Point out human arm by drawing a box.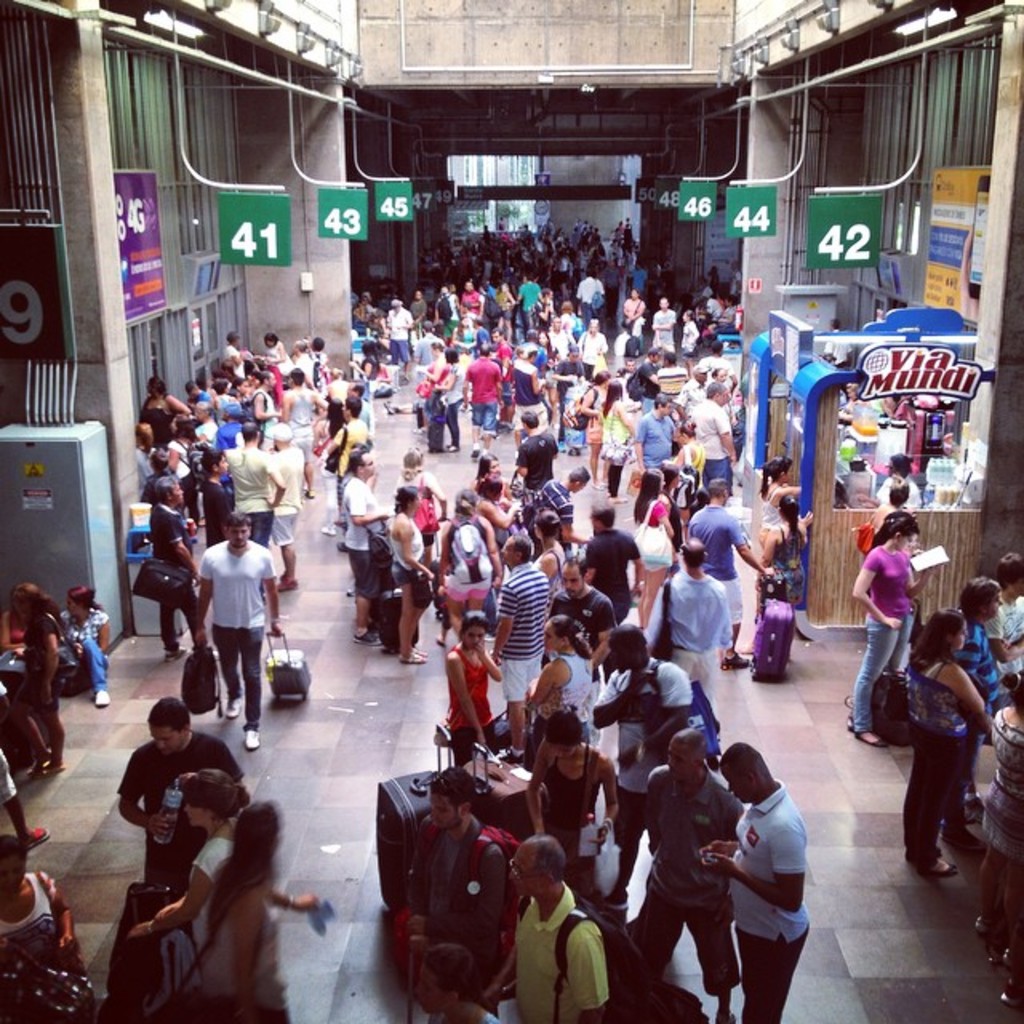
(734, 515, 774, 581).
